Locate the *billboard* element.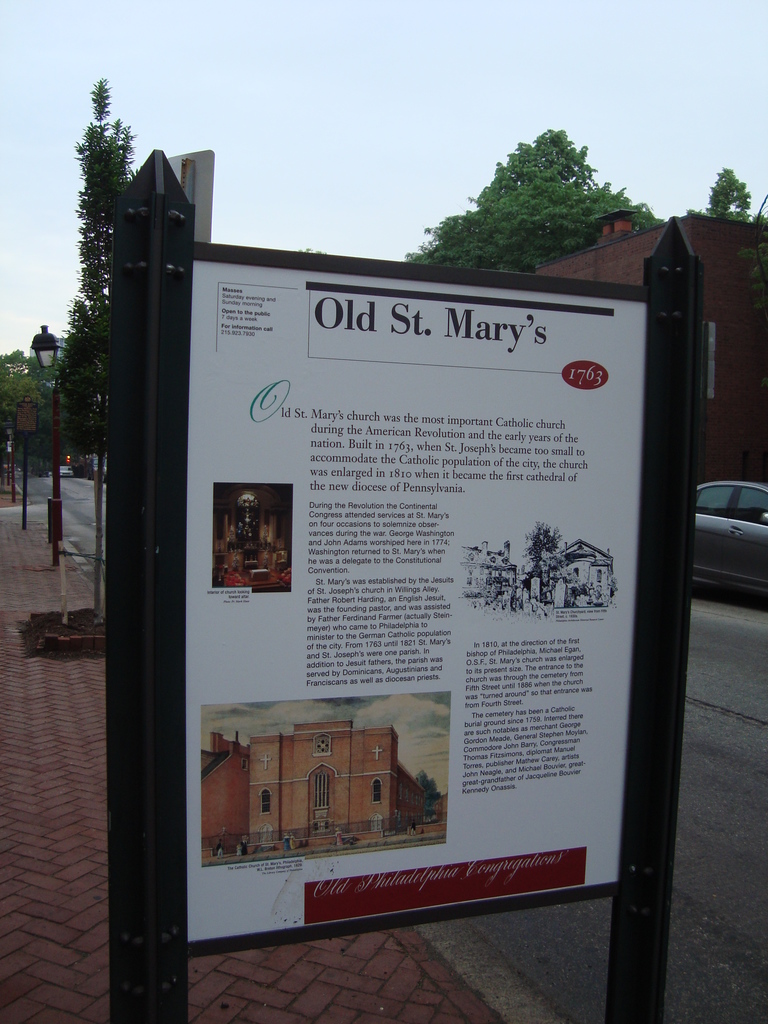
Element bbox: BBox(168, 243, 628, 956).
